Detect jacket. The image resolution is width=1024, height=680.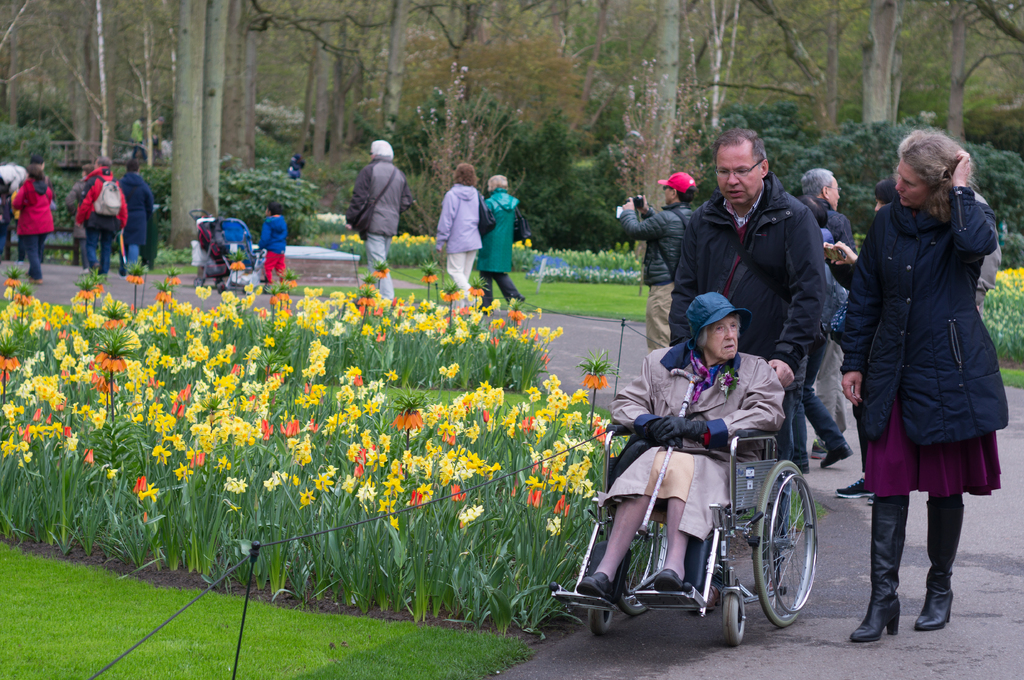
bbox=[12, 177, 56, 239].
